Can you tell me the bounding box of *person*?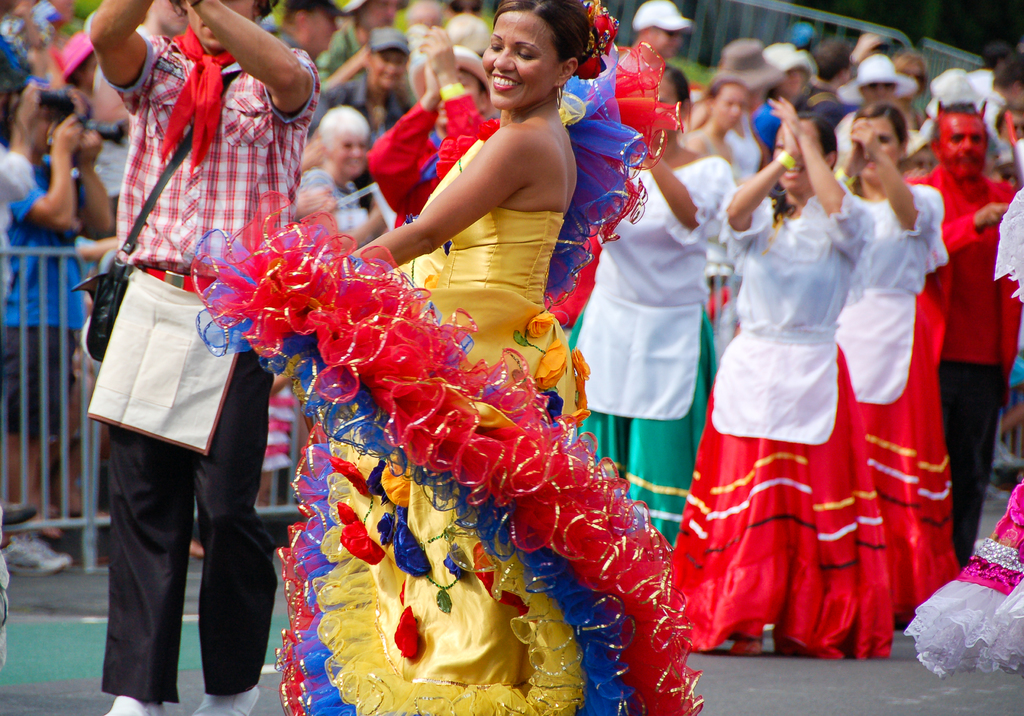
(x1=842, y1=97, x2=925, y2=587).
